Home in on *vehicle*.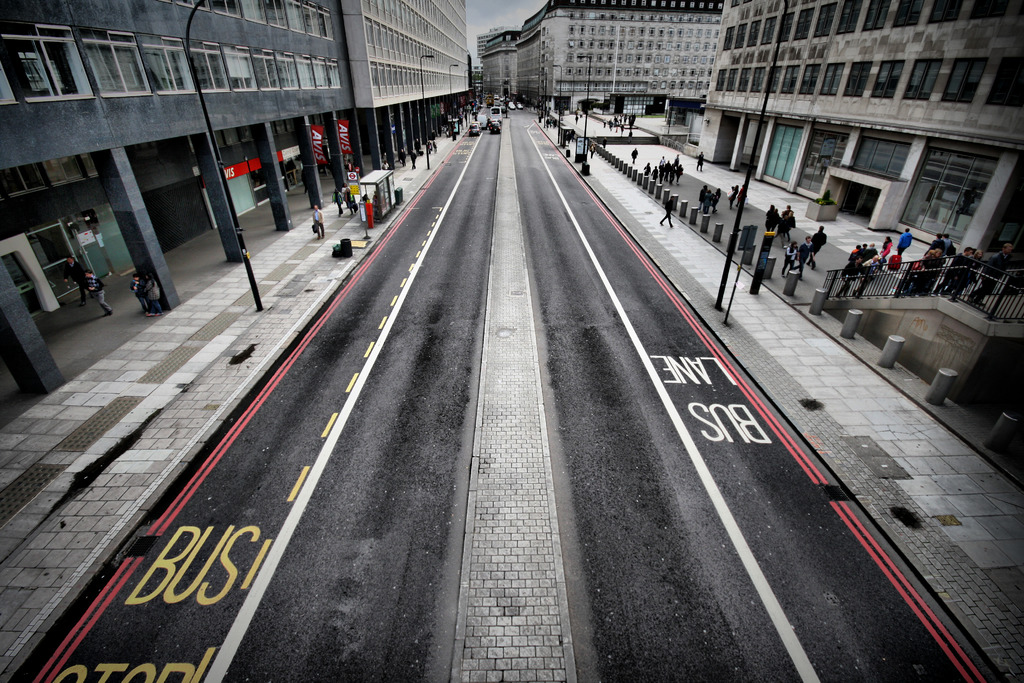
Homed in at select_region(492, 98, 500, 106).
